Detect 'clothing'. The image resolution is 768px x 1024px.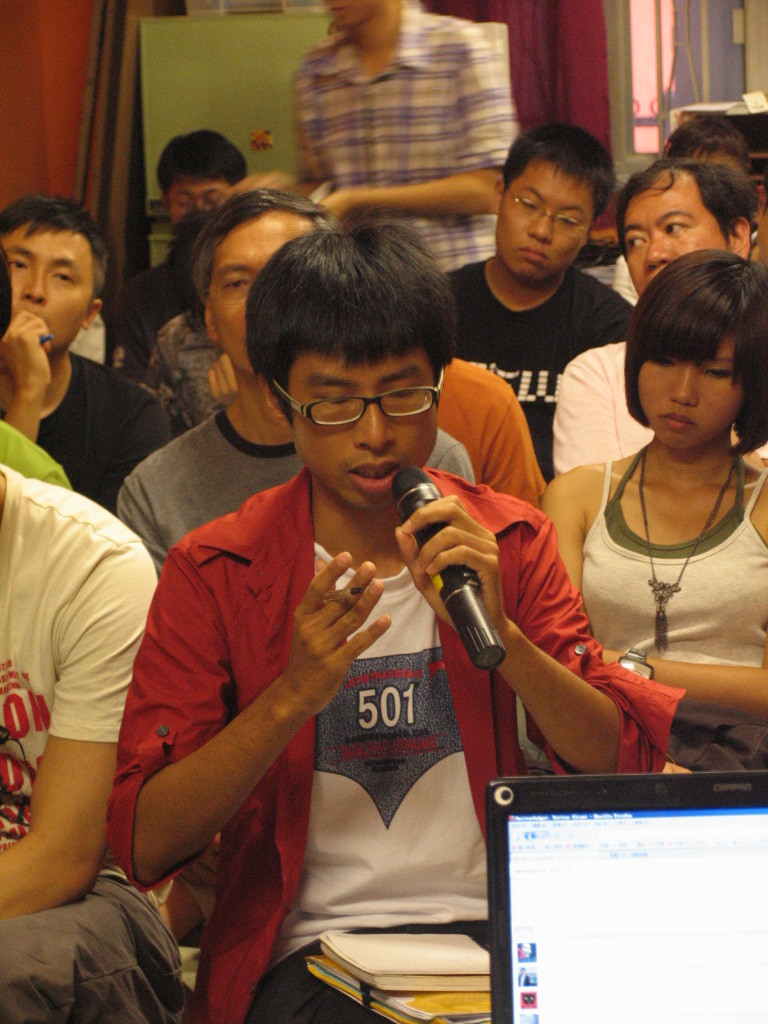
[286,0,524,273].
